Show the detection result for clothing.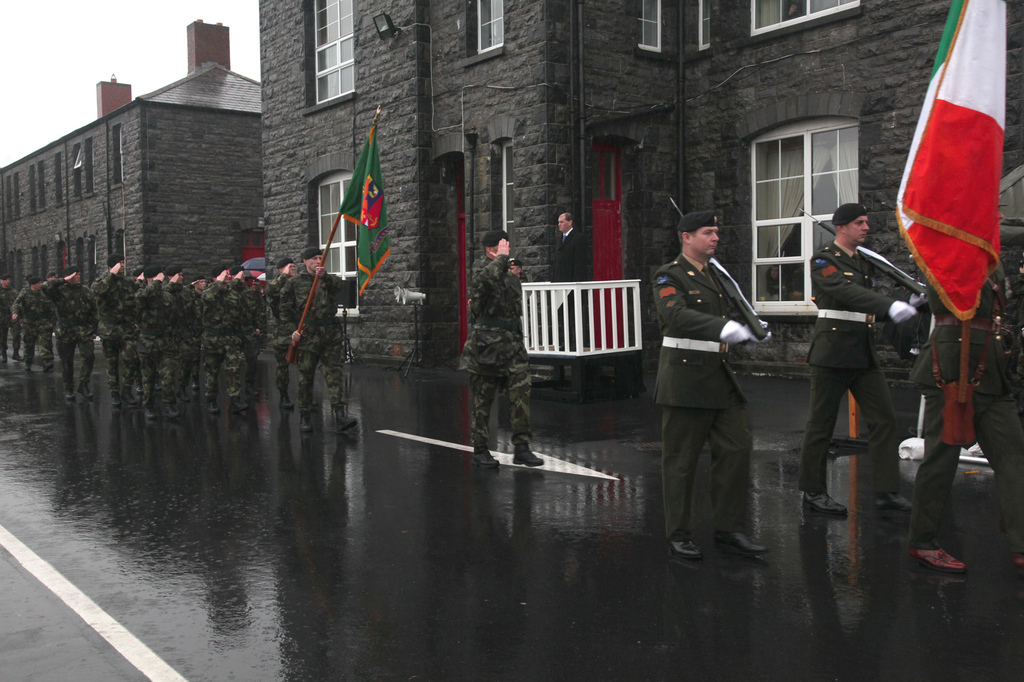
Rect(42, 274, 97, 383).
